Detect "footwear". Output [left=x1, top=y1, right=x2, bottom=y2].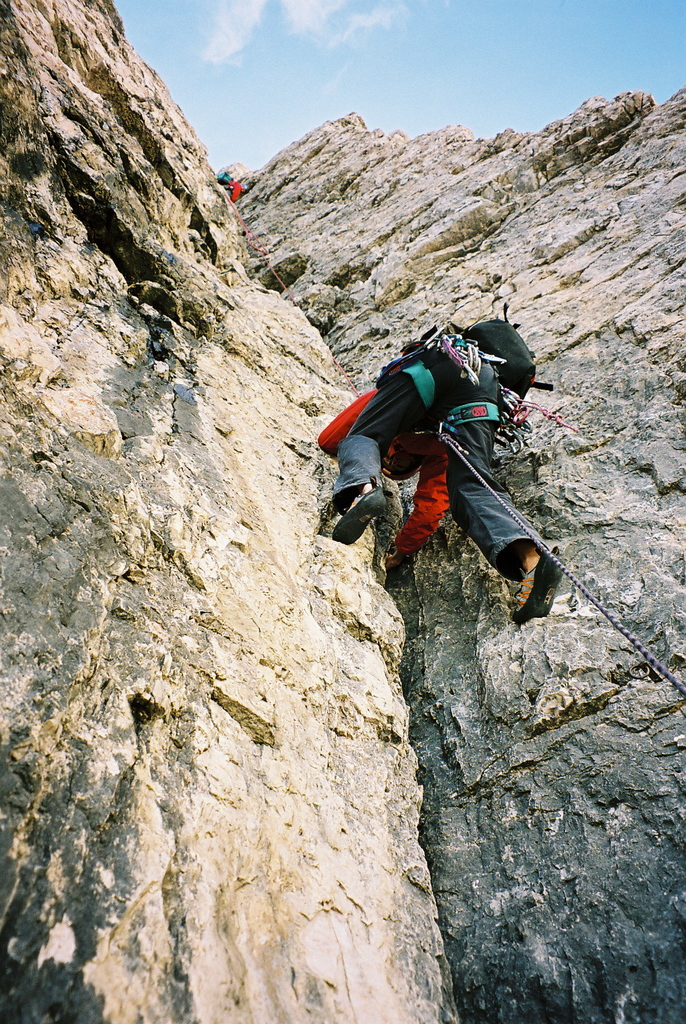
[left=511, top=536, right=571, bottom=624].
